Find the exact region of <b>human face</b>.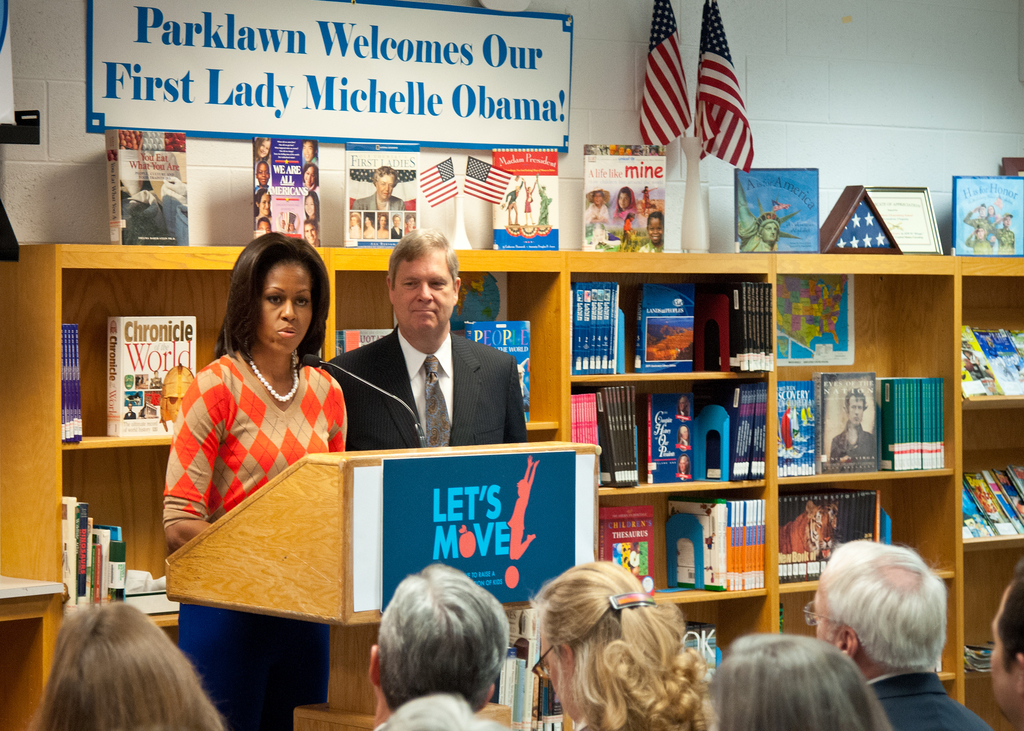
Exact region: [620, 192, 629, 209].
